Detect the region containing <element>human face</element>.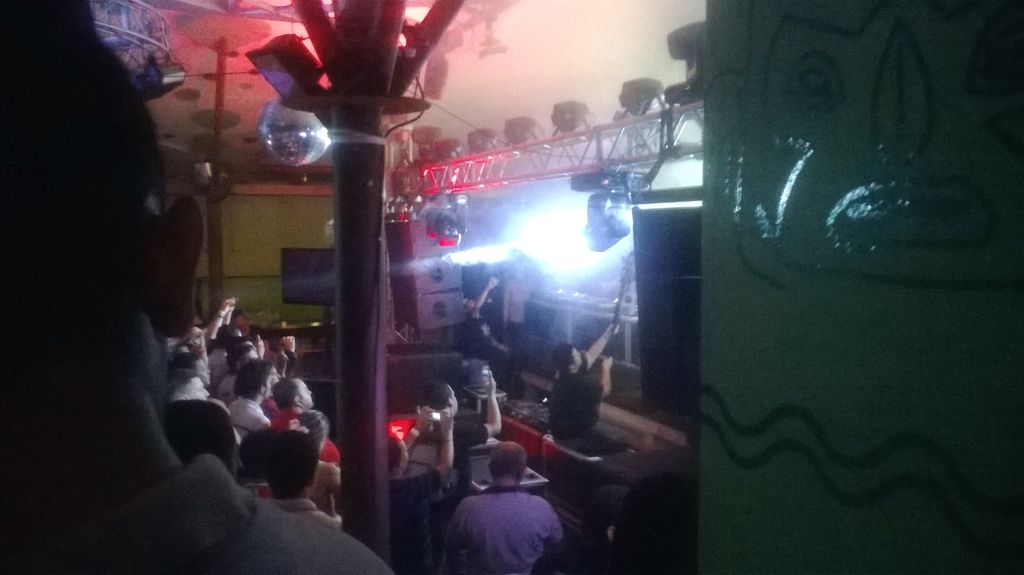
bbox=[399, 439, 410, 474].
